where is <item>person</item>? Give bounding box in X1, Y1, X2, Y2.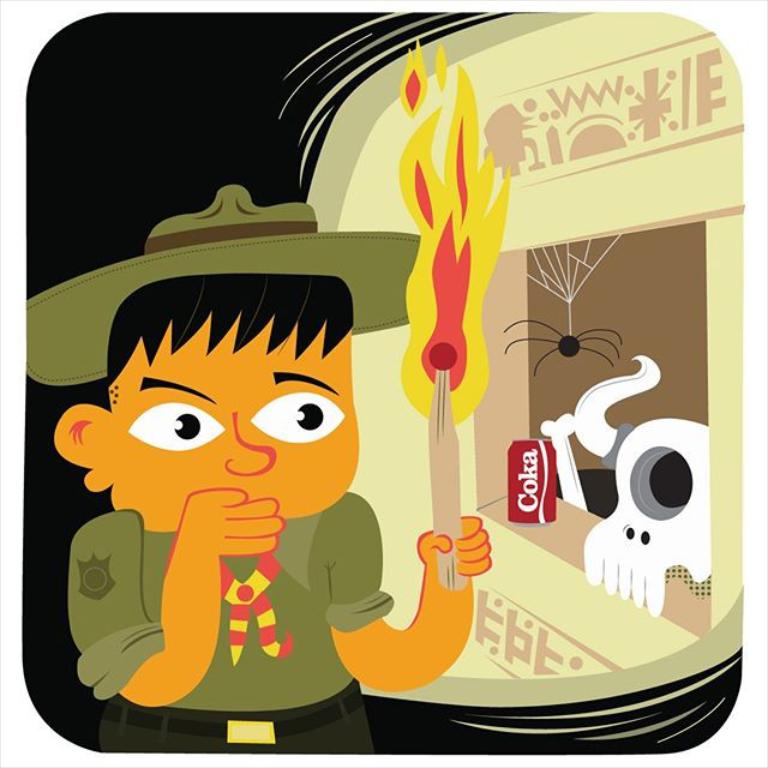
25, 185, 493, 751.
